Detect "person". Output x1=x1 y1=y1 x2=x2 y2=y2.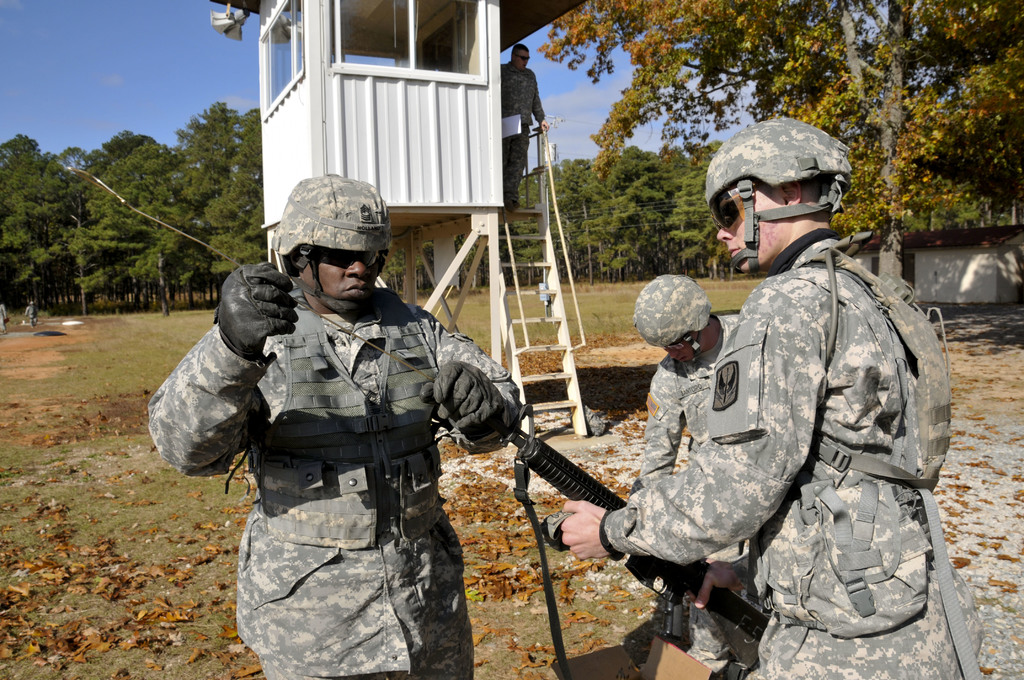
x1=637 y1=271 x2=745 y2=646.
